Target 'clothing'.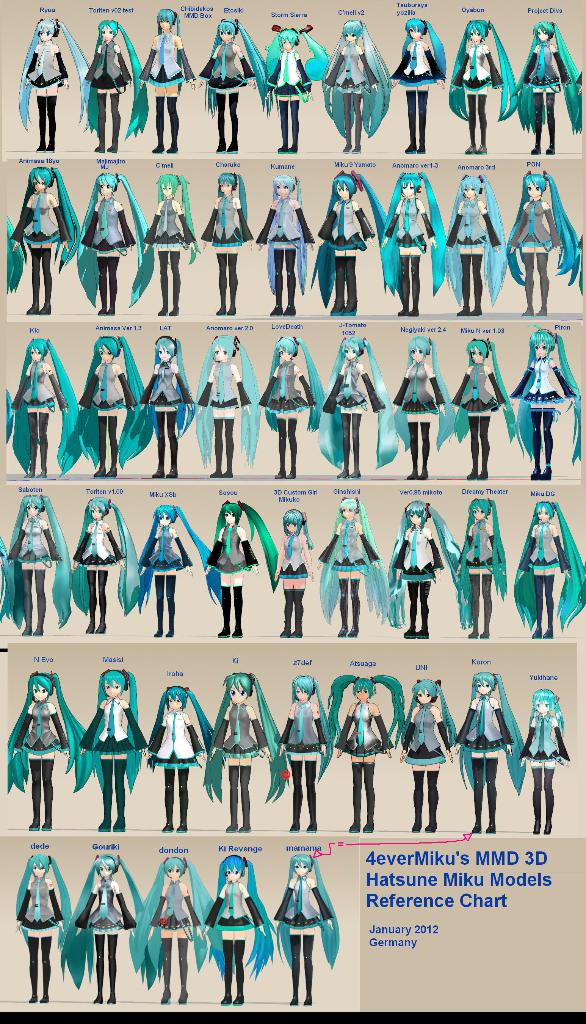
Target region: rect(324, 200, 361, 252).
